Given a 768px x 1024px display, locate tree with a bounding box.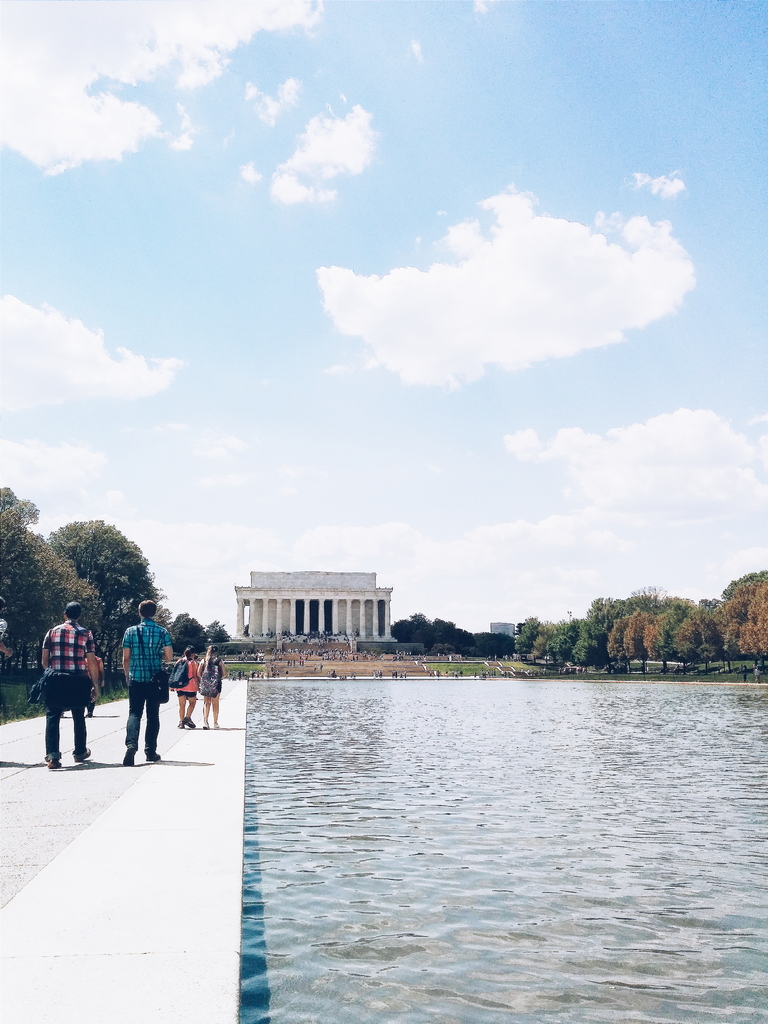
Located: crop(48, 513, 163, 698).
